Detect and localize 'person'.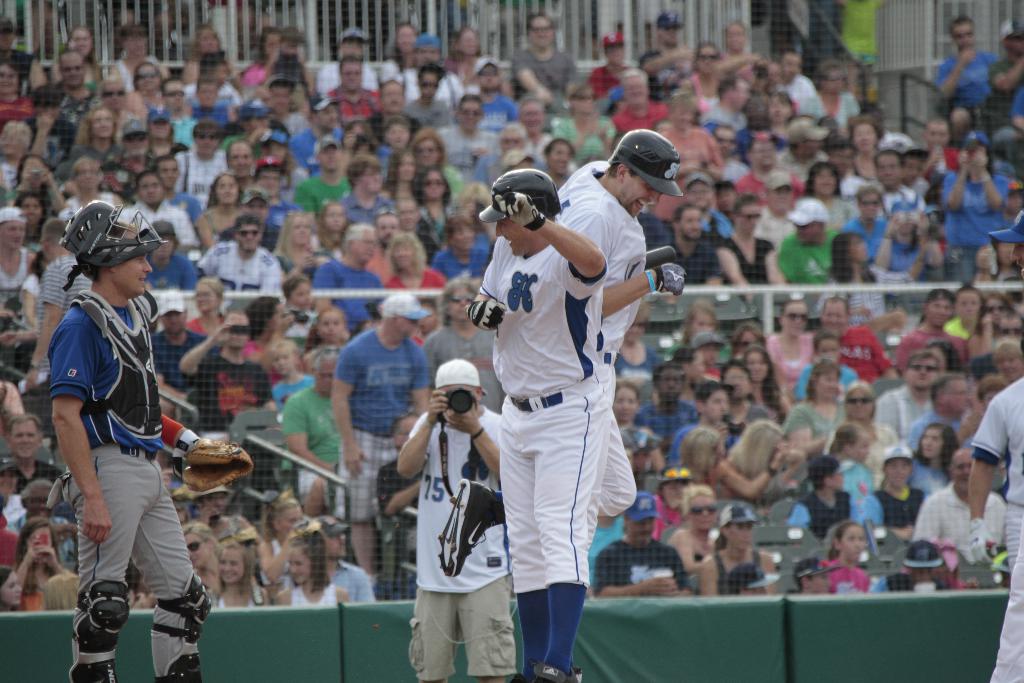
Localized at 178 308 282 428.
